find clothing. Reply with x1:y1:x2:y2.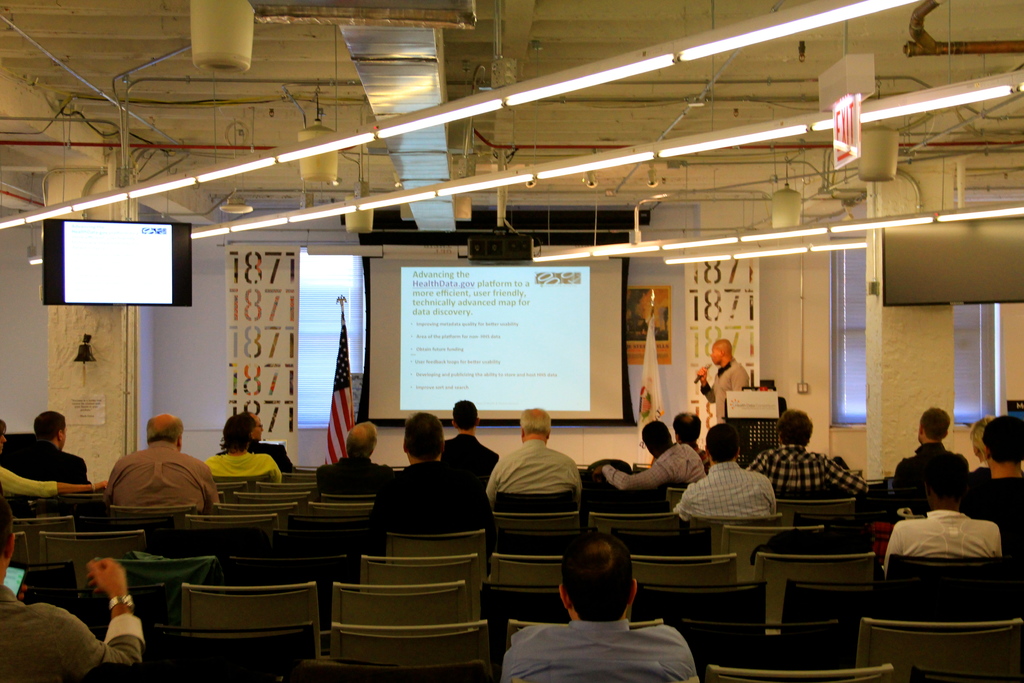
692:441:712:477.
